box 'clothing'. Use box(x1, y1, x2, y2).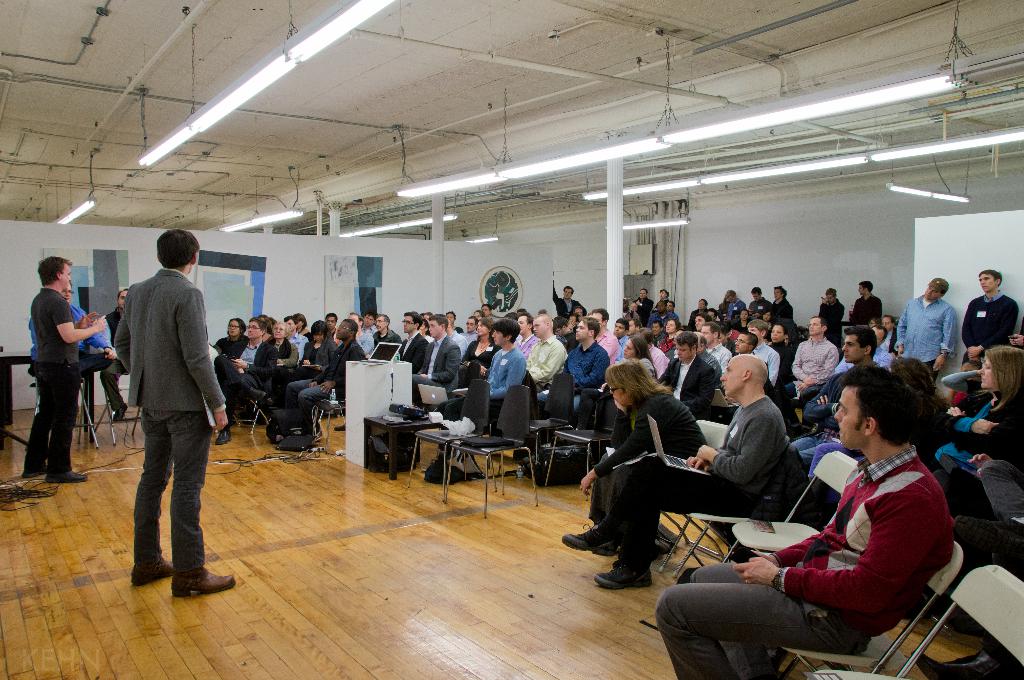
box(652, 452, 954, 679).
